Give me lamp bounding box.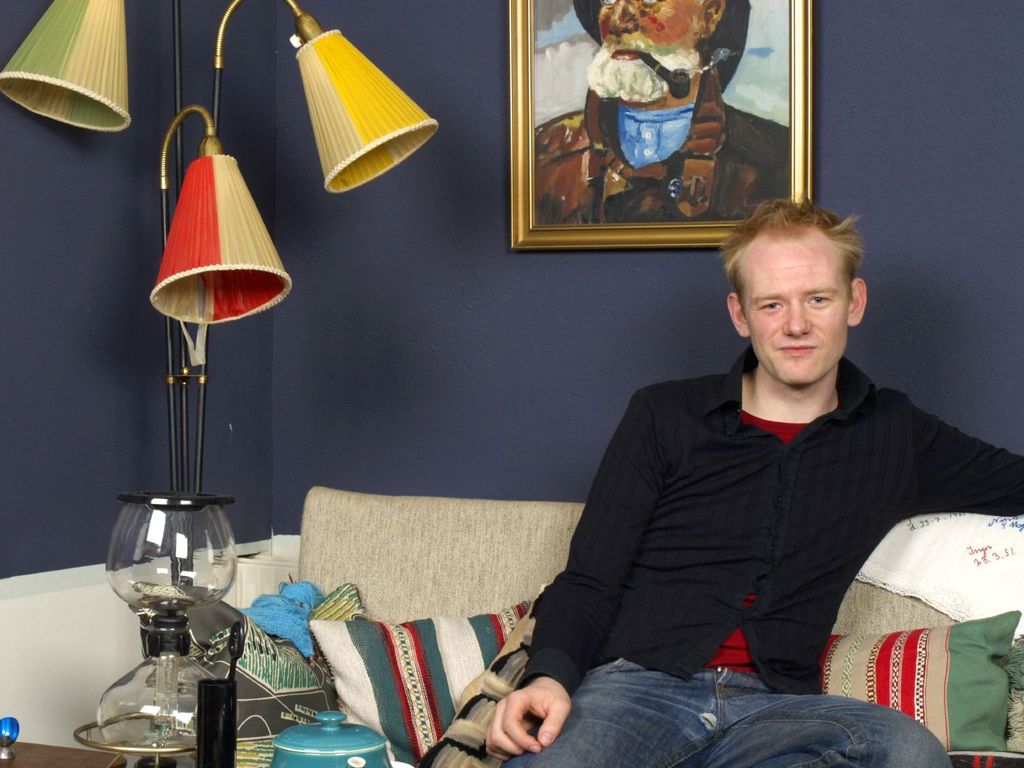
crop(190, 0, 438, 592).
